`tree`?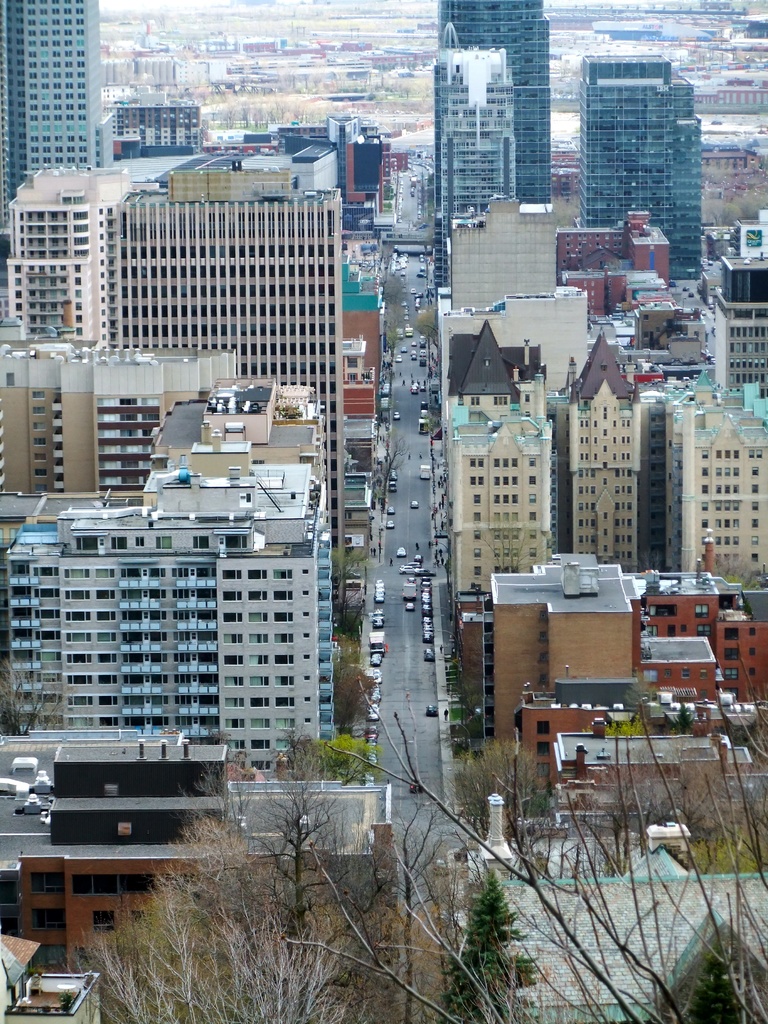
(420, 412, 443, 429)
